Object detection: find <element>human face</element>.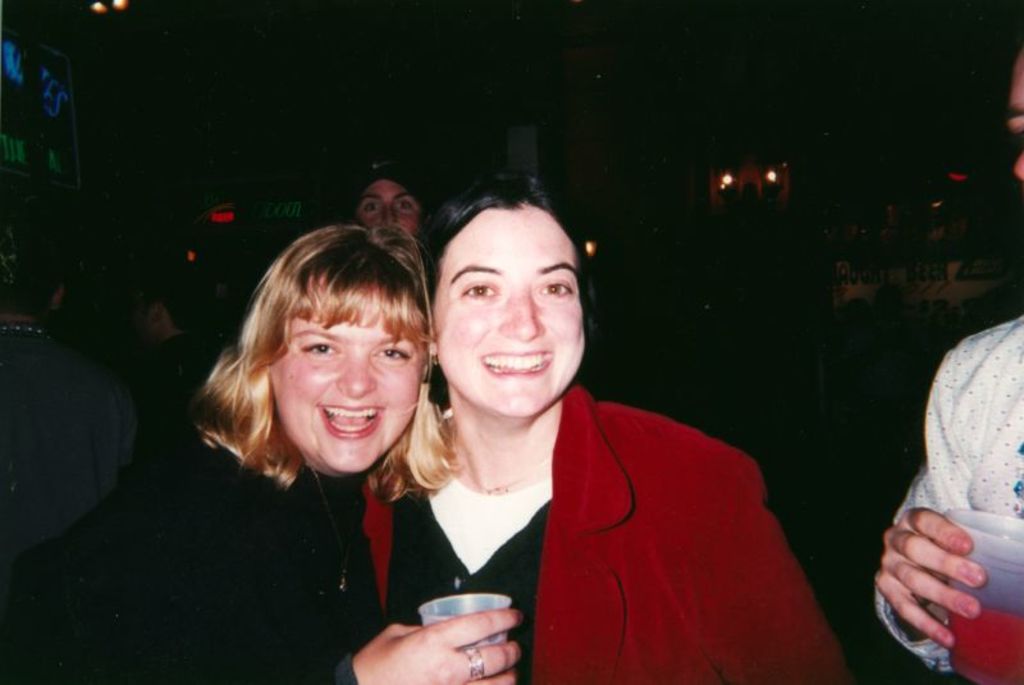
crop(433, 202, 586, 420).
